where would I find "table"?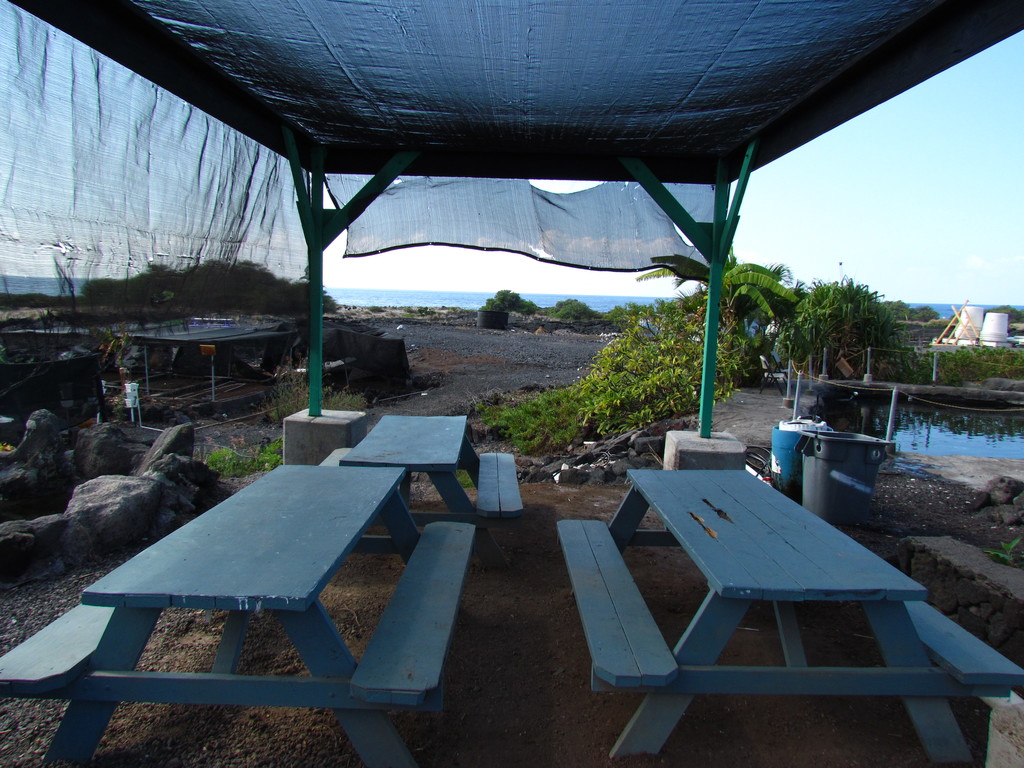
At l=559, t=460, r=1023, b=767.
